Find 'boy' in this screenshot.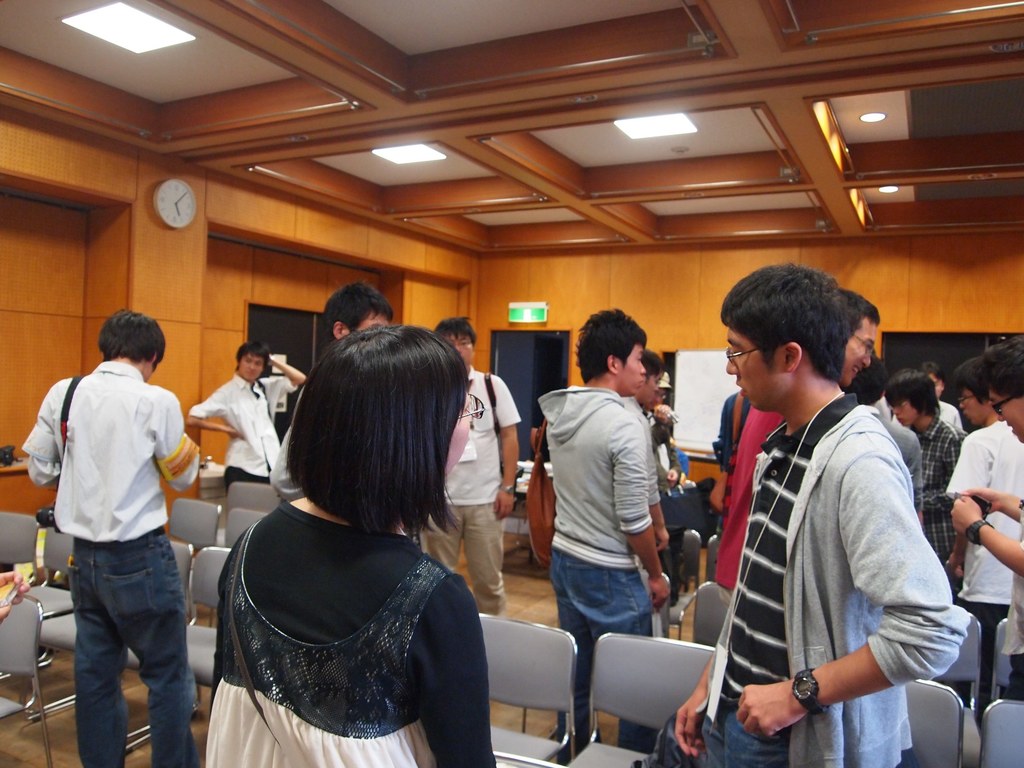
The bounding box for 'boy' is 707 296 877 600.
